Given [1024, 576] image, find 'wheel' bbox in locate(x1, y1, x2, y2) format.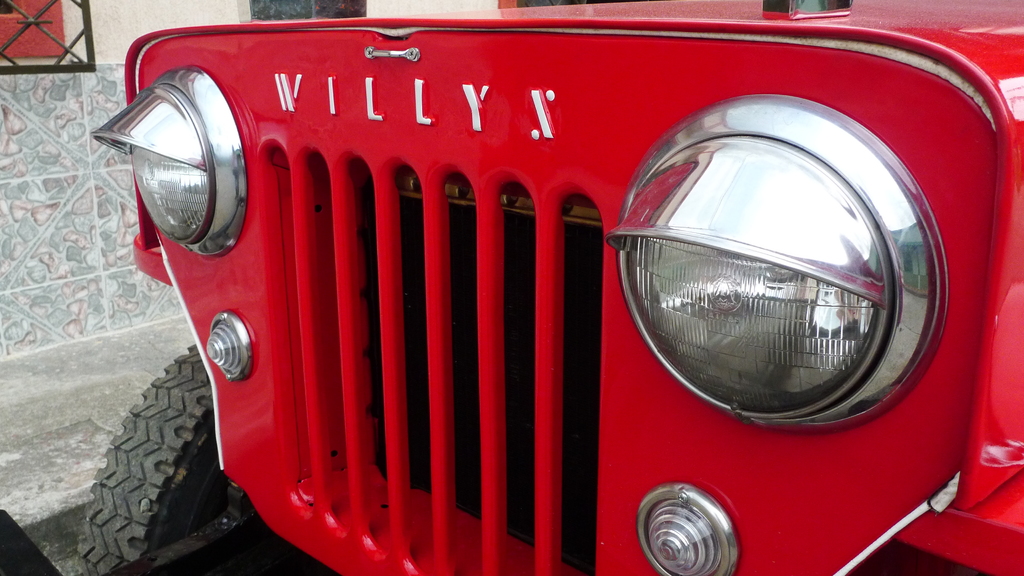
locate(90, 324, 214, 564).
